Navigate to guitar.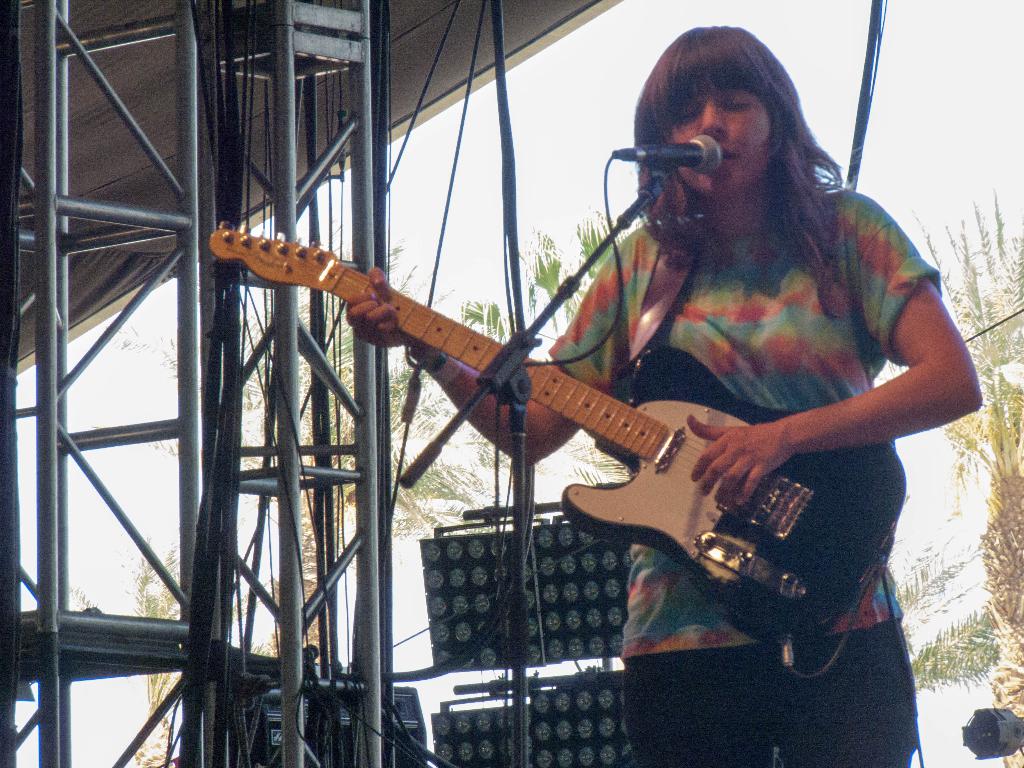
Navigation target: 201, 217, 920, 656.
